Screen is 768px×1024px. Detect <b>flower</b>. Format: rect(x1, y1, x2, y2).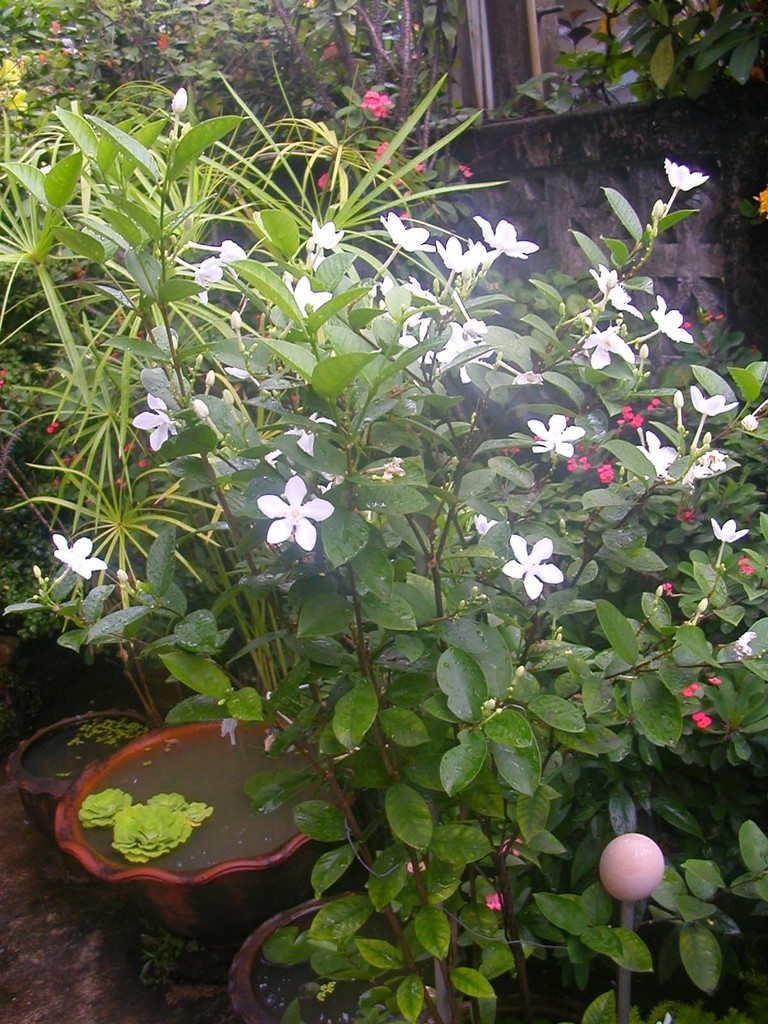
rect(431, 234, 475, 273).
